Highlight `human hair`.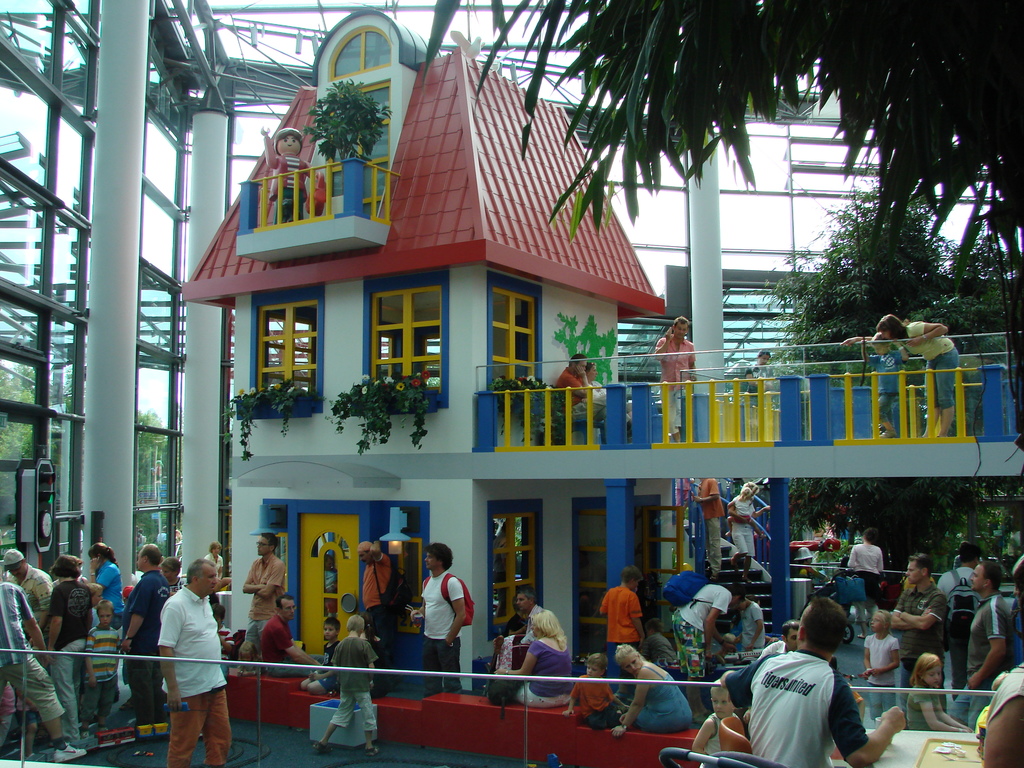
Highlighted region: {"x1": 620, "y1": 564, "x2": 643, "y2": 581}.
